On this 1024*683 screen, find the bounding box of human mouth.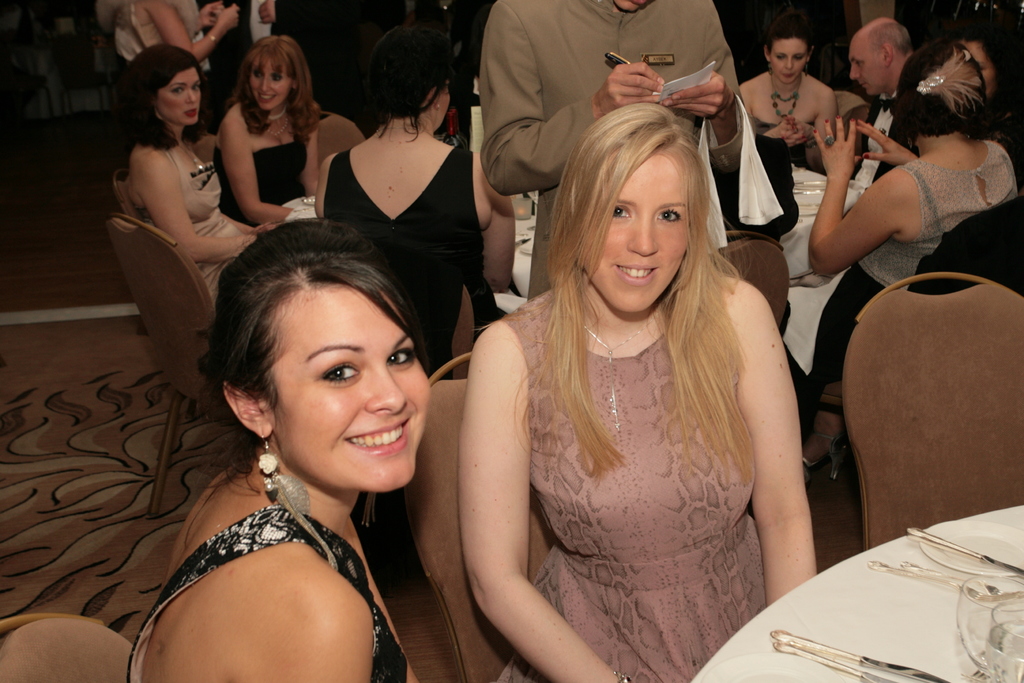
Bounding box: rect(182, 109, 200, 117).
